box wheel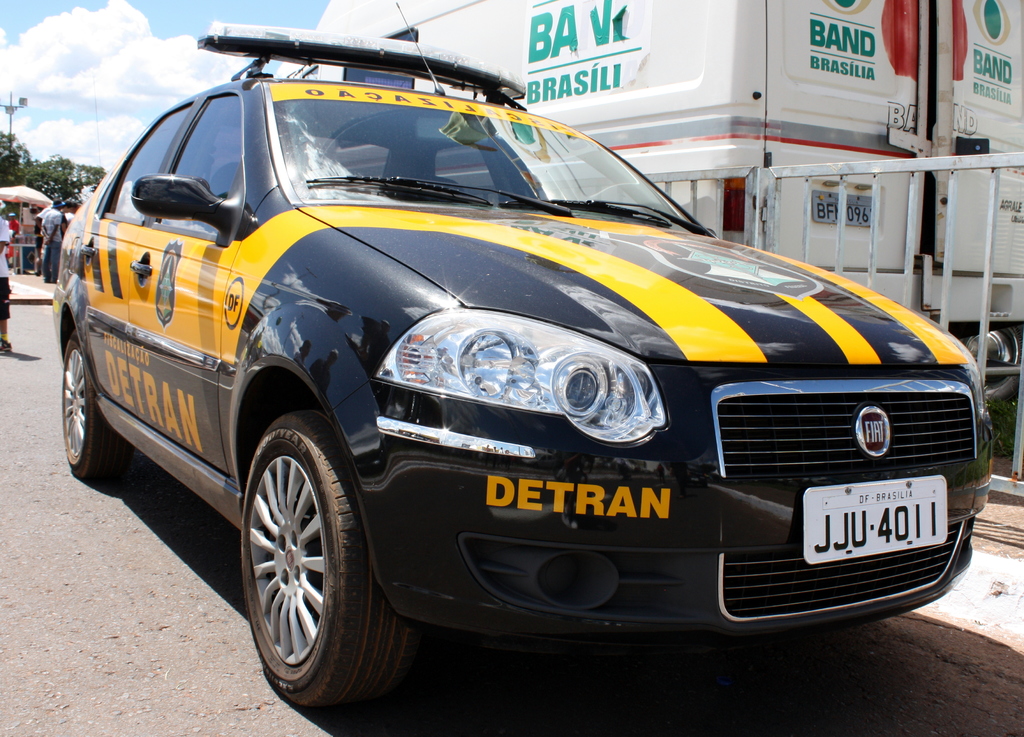
[227,404,374,699]
